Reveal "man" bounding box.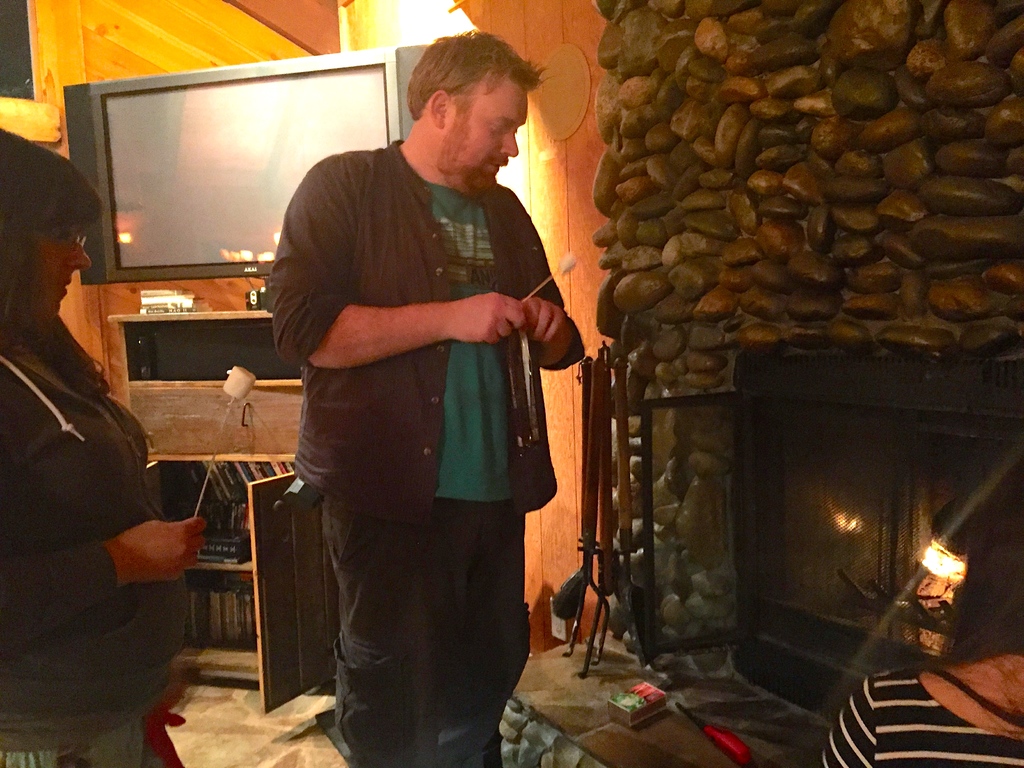
Revealed: x1=244 y1=42 x2=579 y2=737.
